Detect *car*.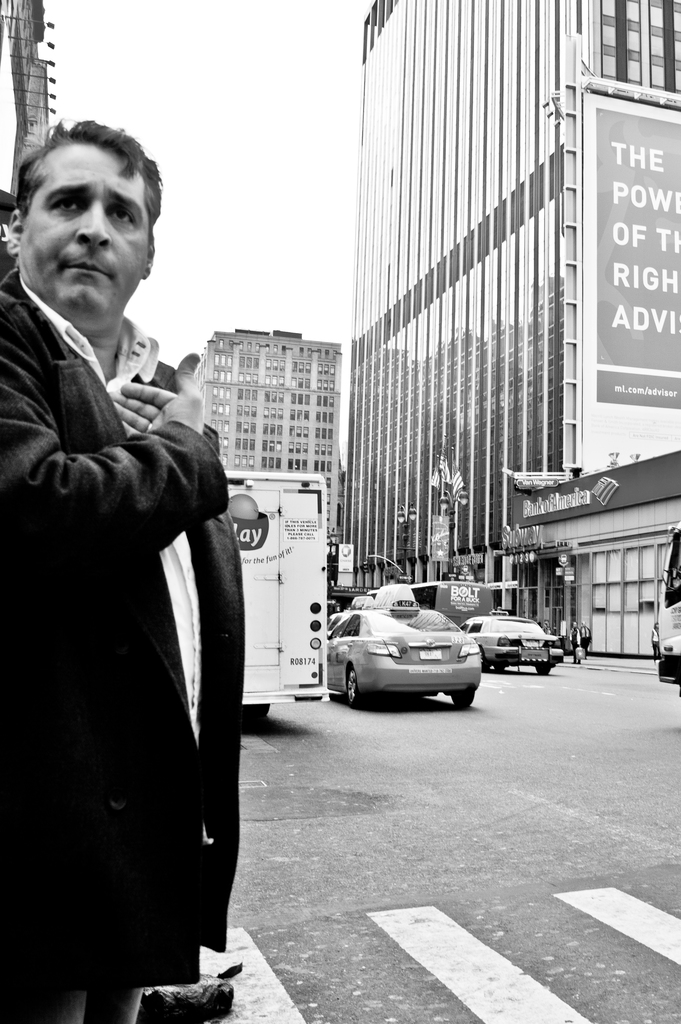
Detected at left=467, top=610, right=556, bottom=668.
